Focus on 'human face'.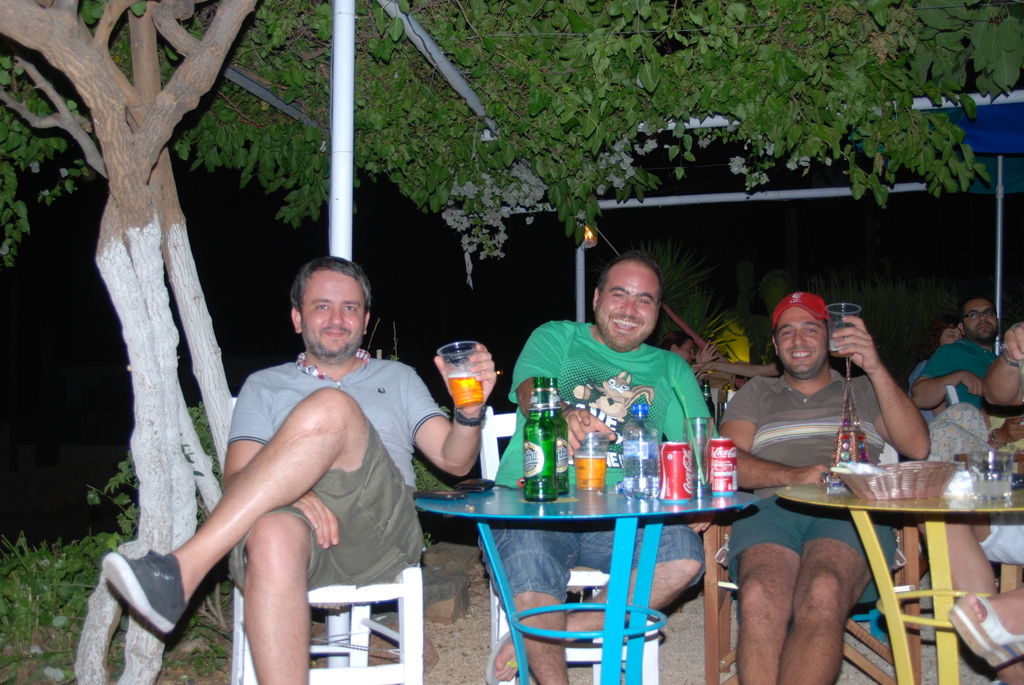
Focused at box=[966, 301, 998, 341].
